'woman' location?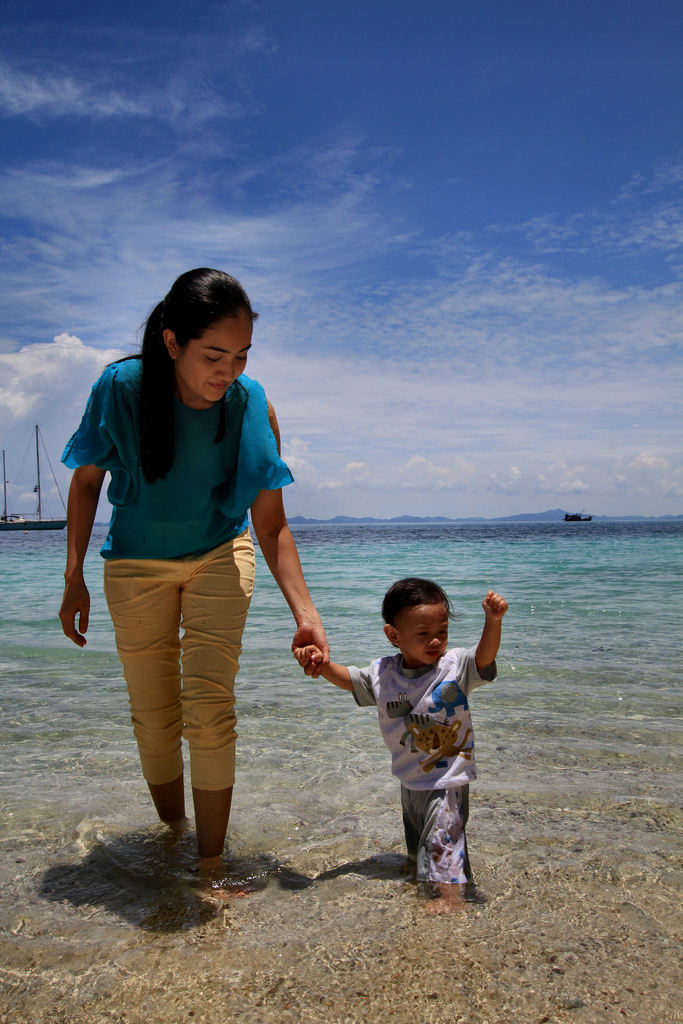
l=54, t=280, r=315, b=874
